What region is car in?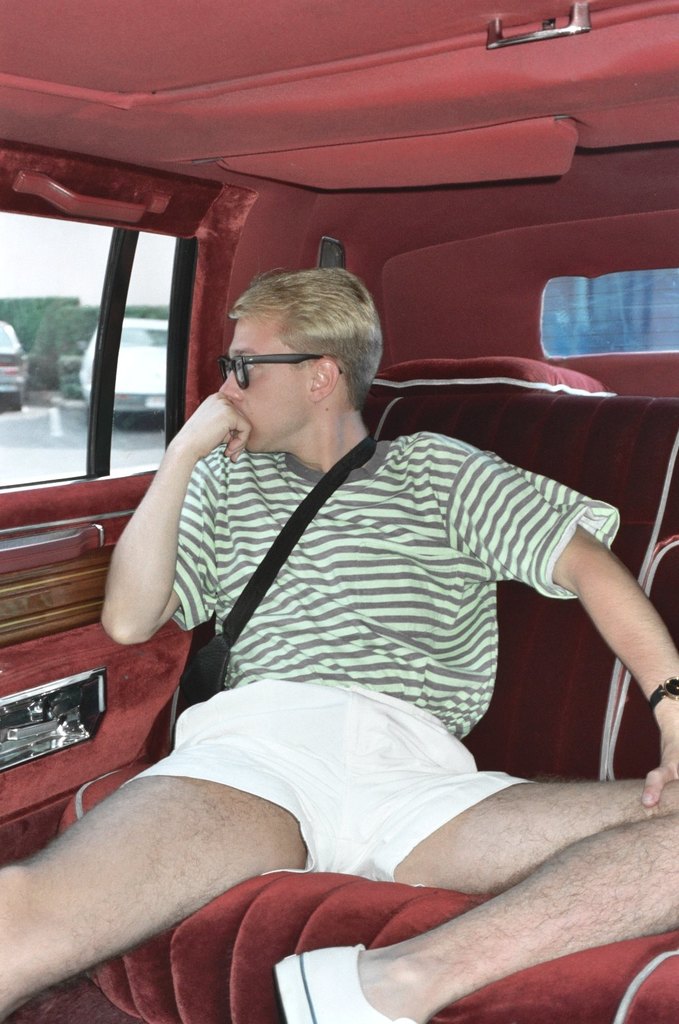
pyautogui.locateOnScreen(0, 321, 31, 410).
